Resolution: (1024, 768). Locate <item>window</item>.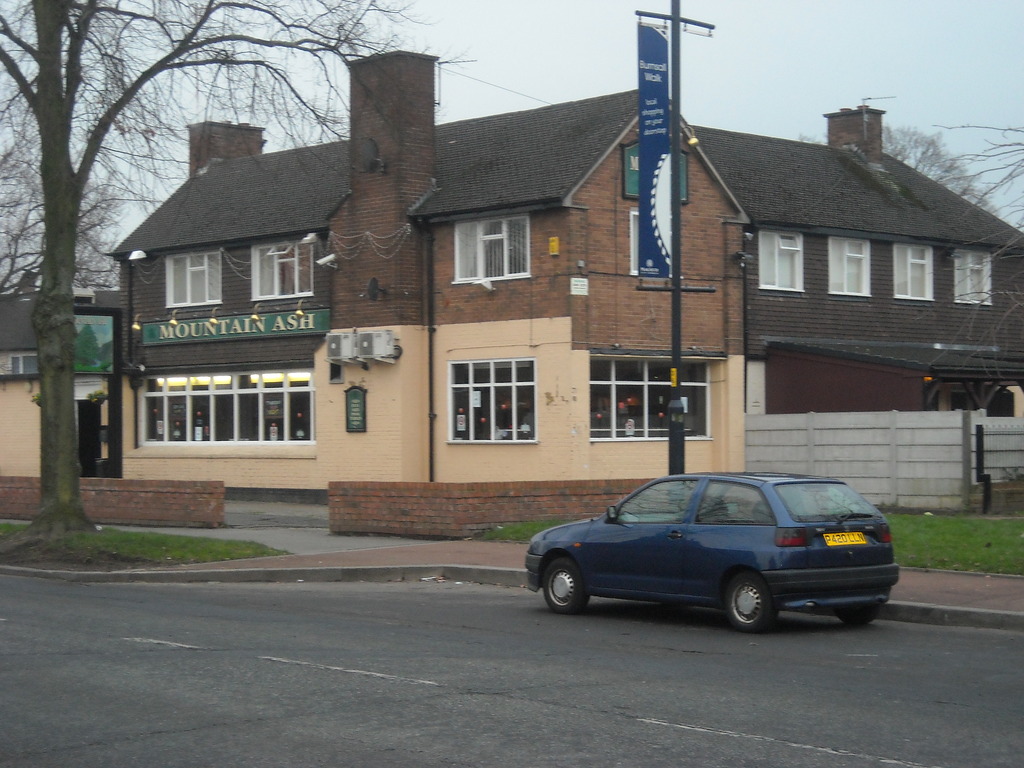
detection(588, 357, 648, 440).
